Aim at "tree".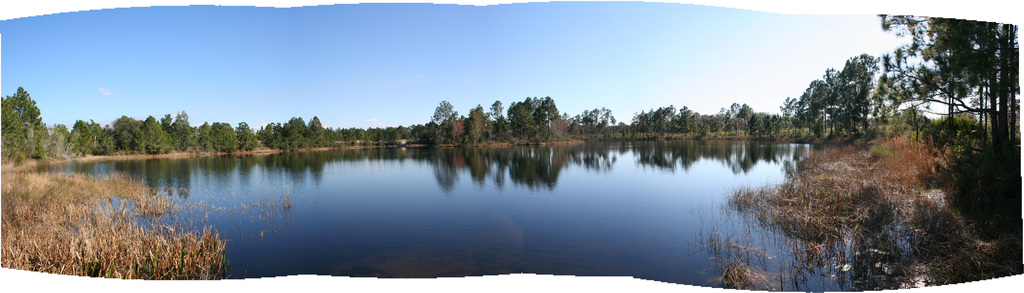
Aimed at (97, 122, 122, 157).
